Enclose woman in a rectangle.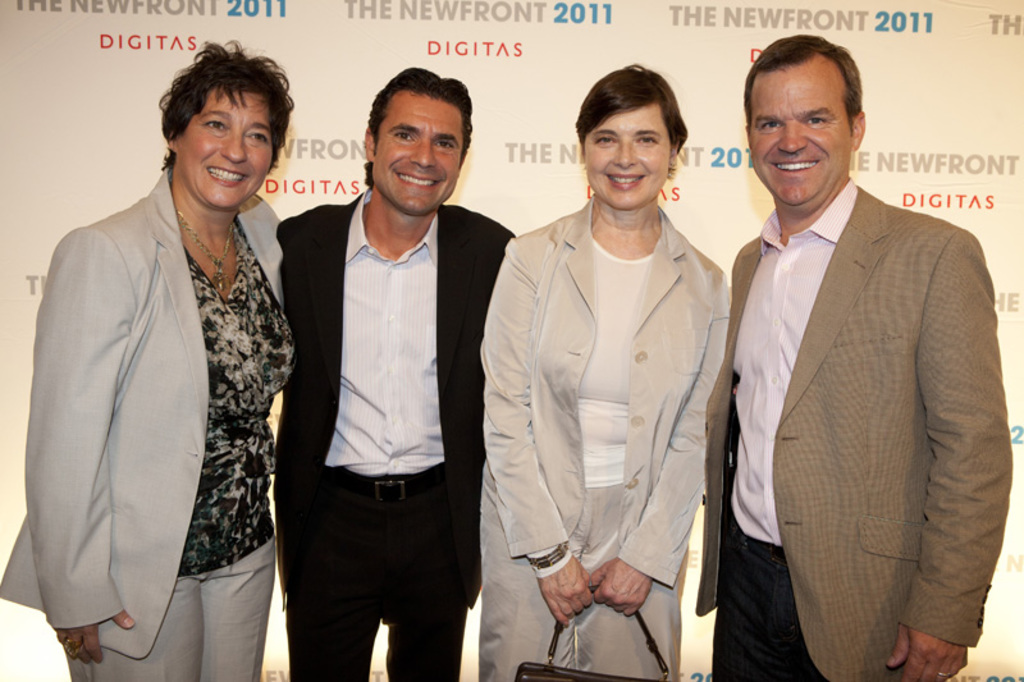
box(477, 81, 742, 681).
